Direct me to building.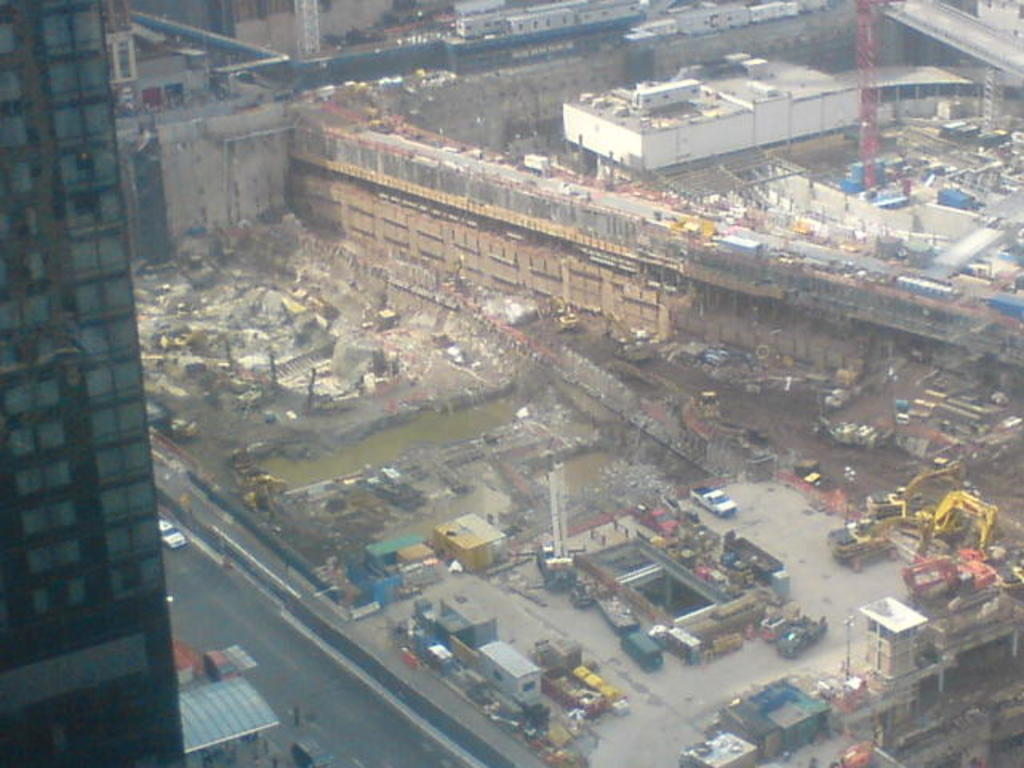
Direction: (left=0, top=0, right=190, bottom=766).
